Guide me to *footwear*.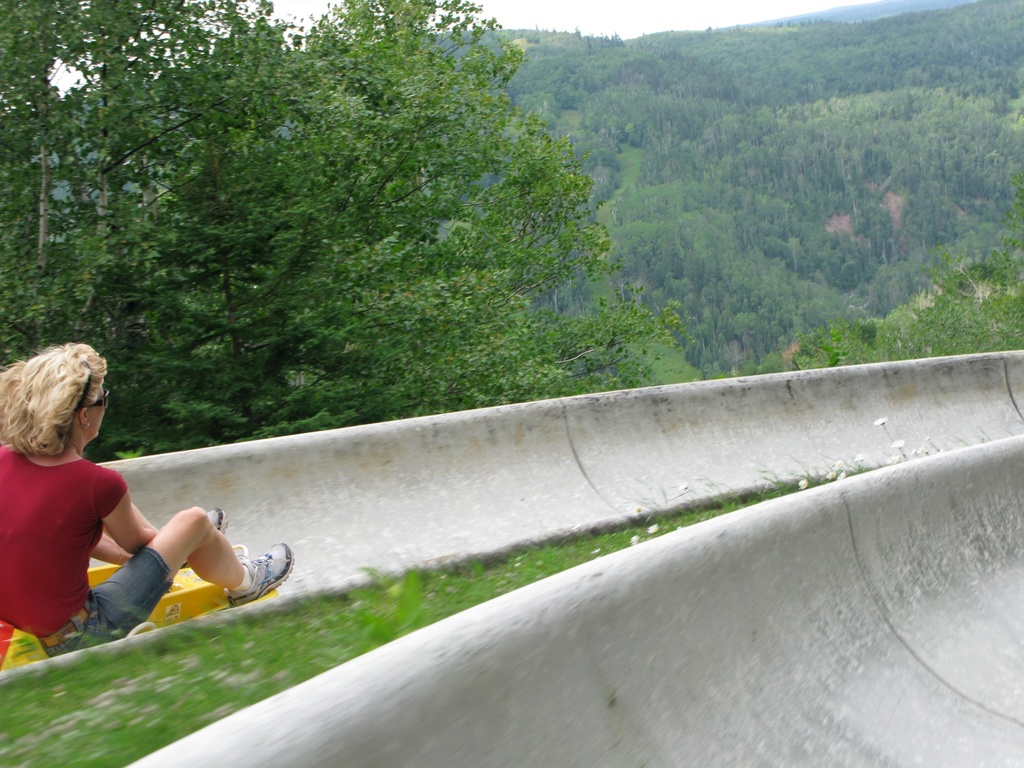
Guidance: 224, 538, 293, 607.
